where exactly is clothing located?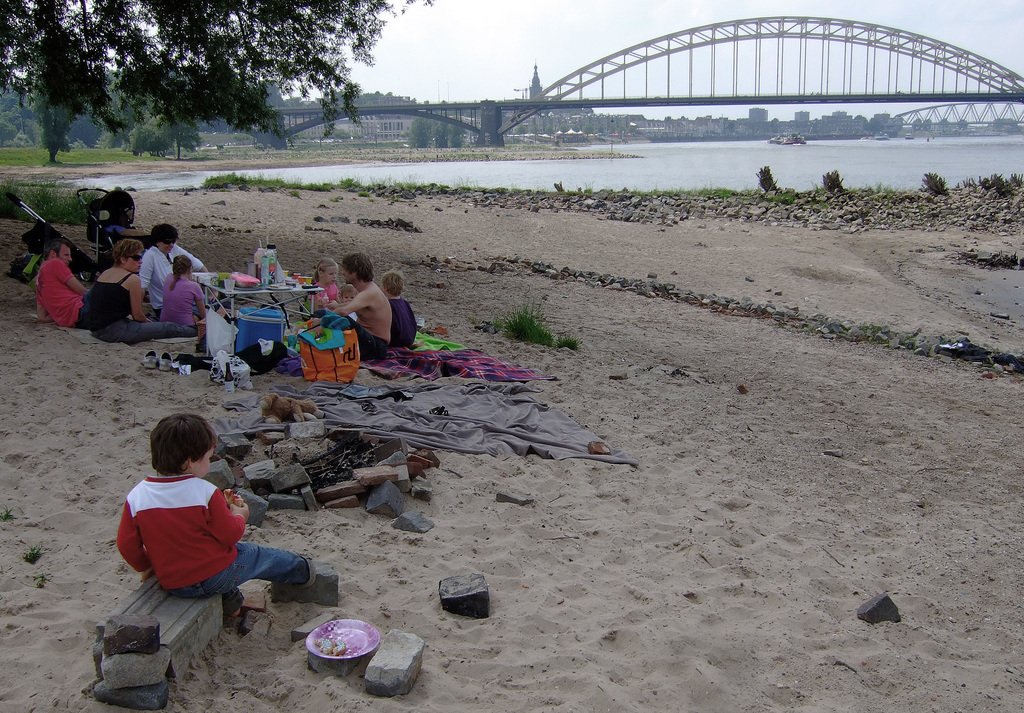
Its bounding box is [x1=260, y1=335, x2=276, y2=356].
